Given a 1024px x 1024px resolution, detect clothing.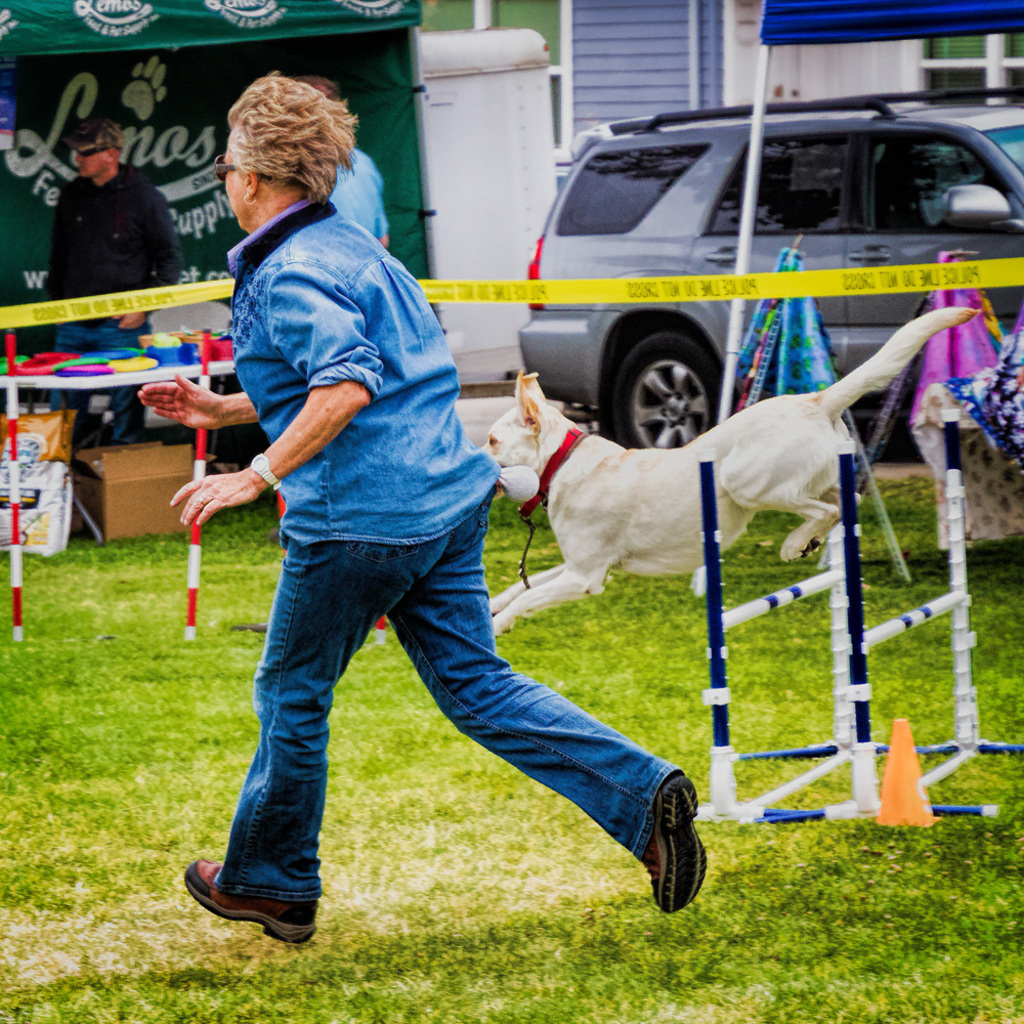
39, 164, 178, 441.
